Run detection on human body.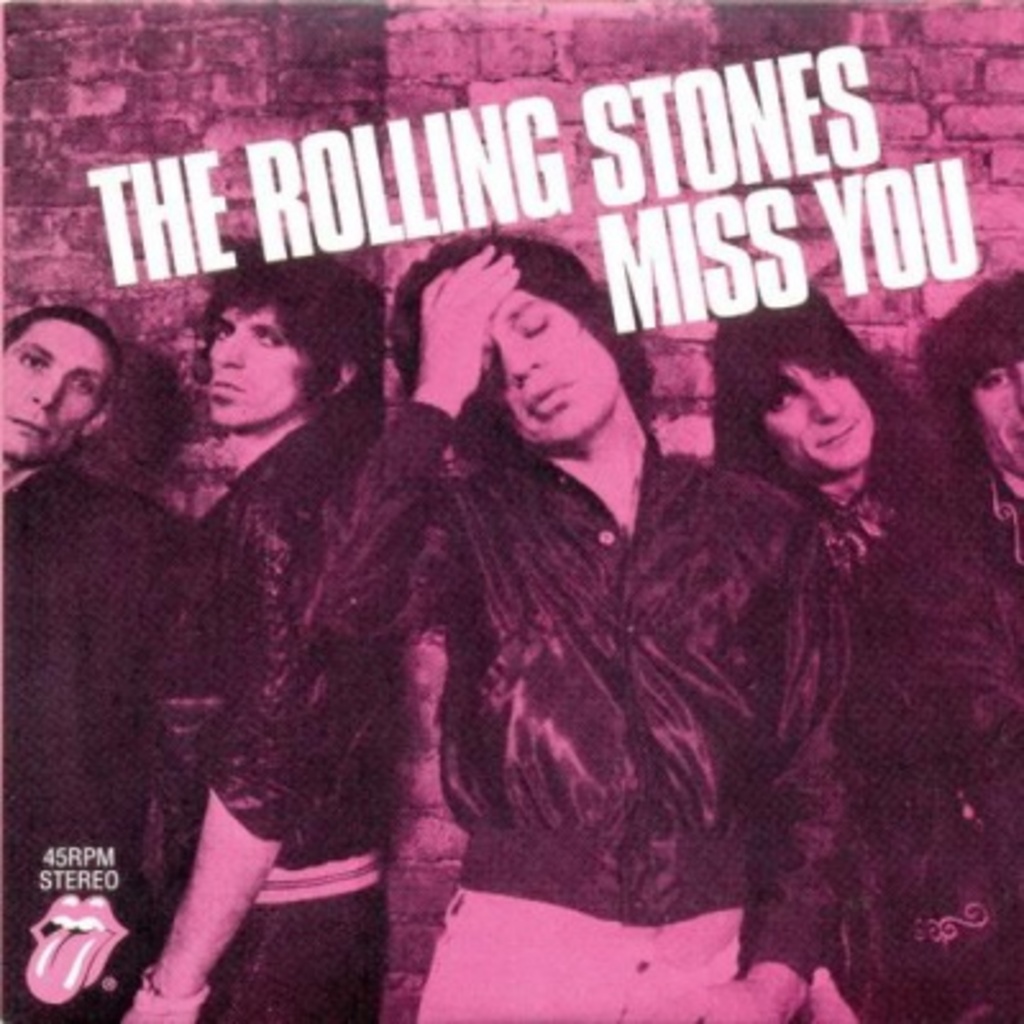
Result: (929,479,1021,870).
